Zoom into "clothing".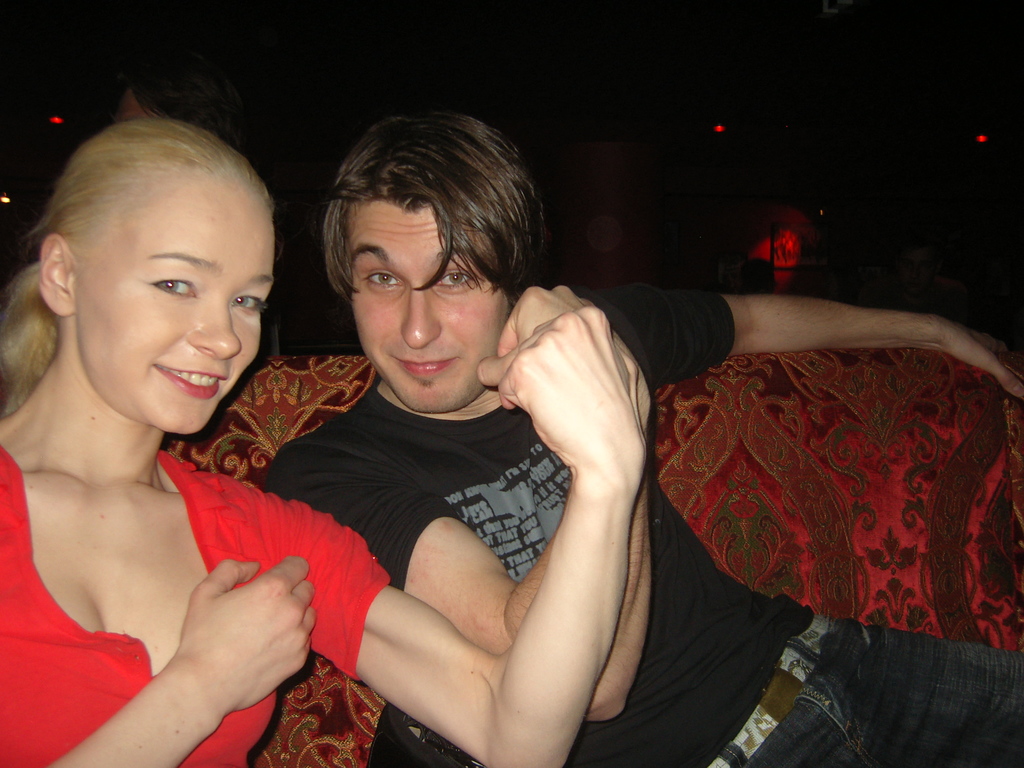
Zoom target: x1=0, y1=433, x2=389, y2=767.
